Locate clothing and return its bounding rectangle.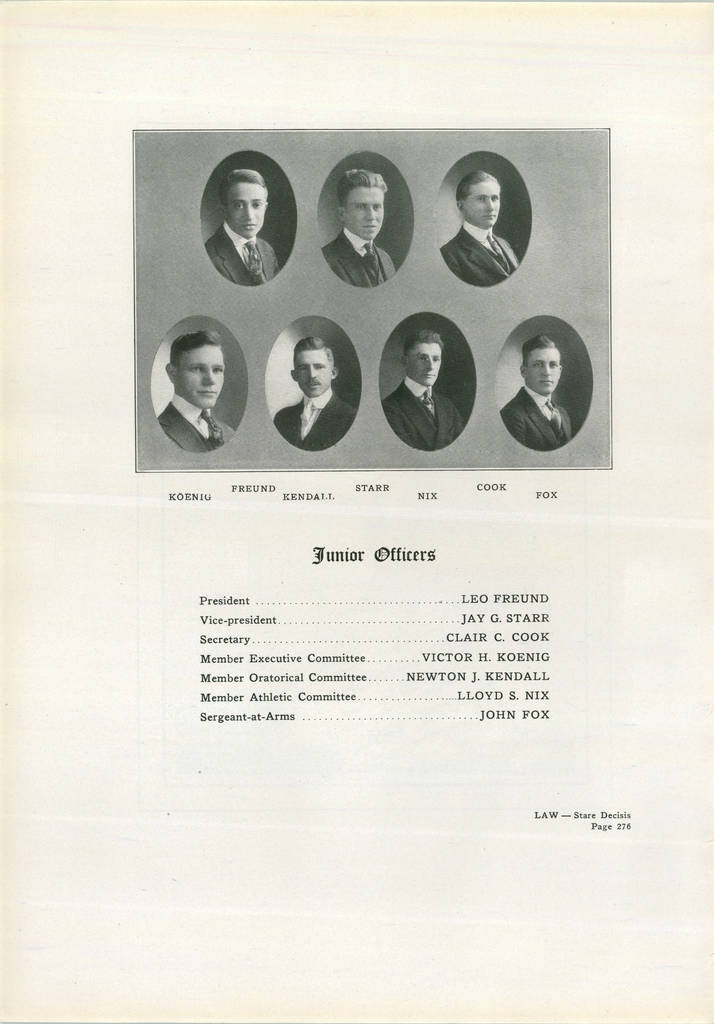
[x1=384, y1=373, x2=466, y2=451].
